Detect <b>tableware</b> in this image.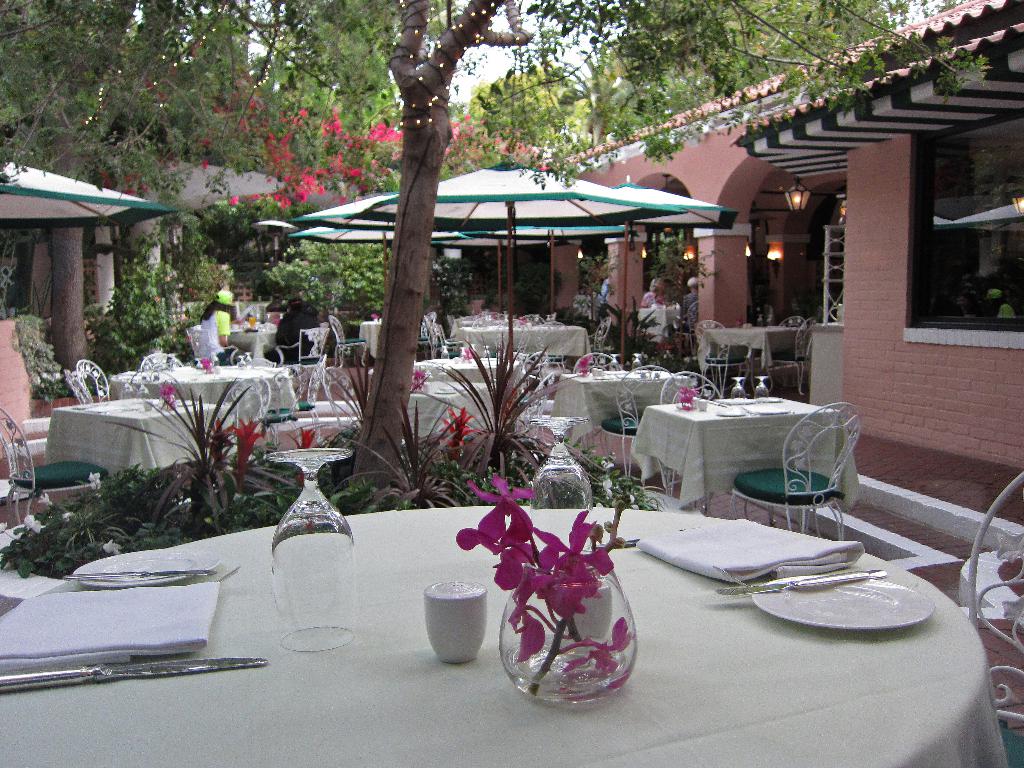
Detection: x1=534 y1=312 x2=542 y2=326.
